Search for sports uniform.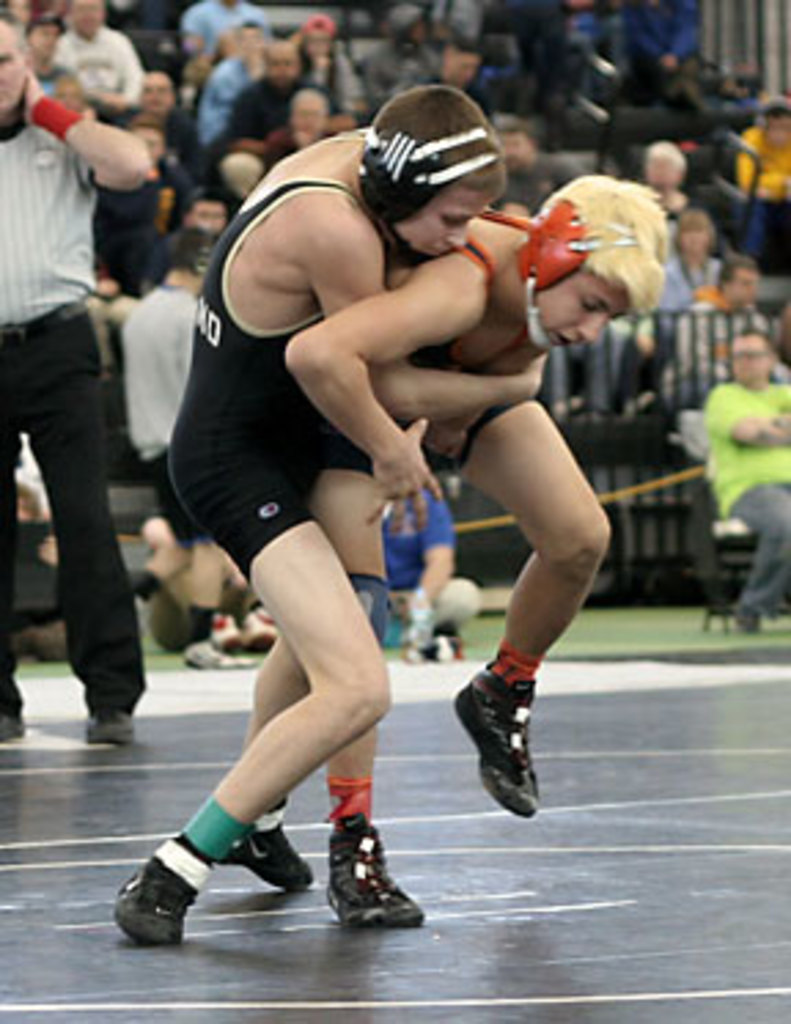
Found at pyautogui.locateOnScreen(330, 170, 637, 925).
